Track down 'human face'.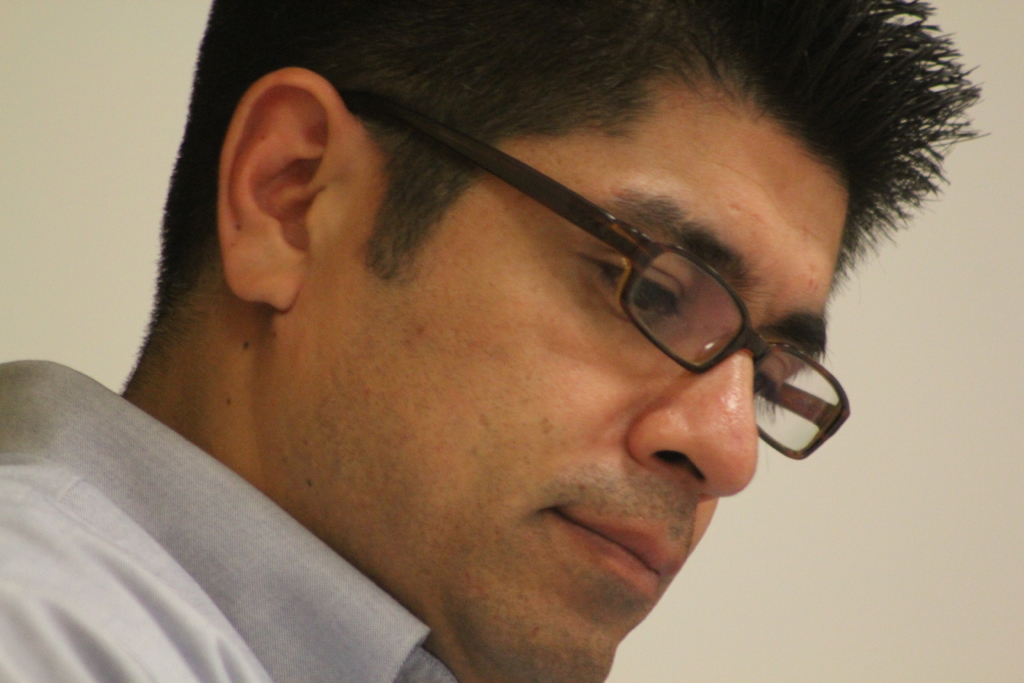
Tracked to crop(375, 115, 847, 682).
